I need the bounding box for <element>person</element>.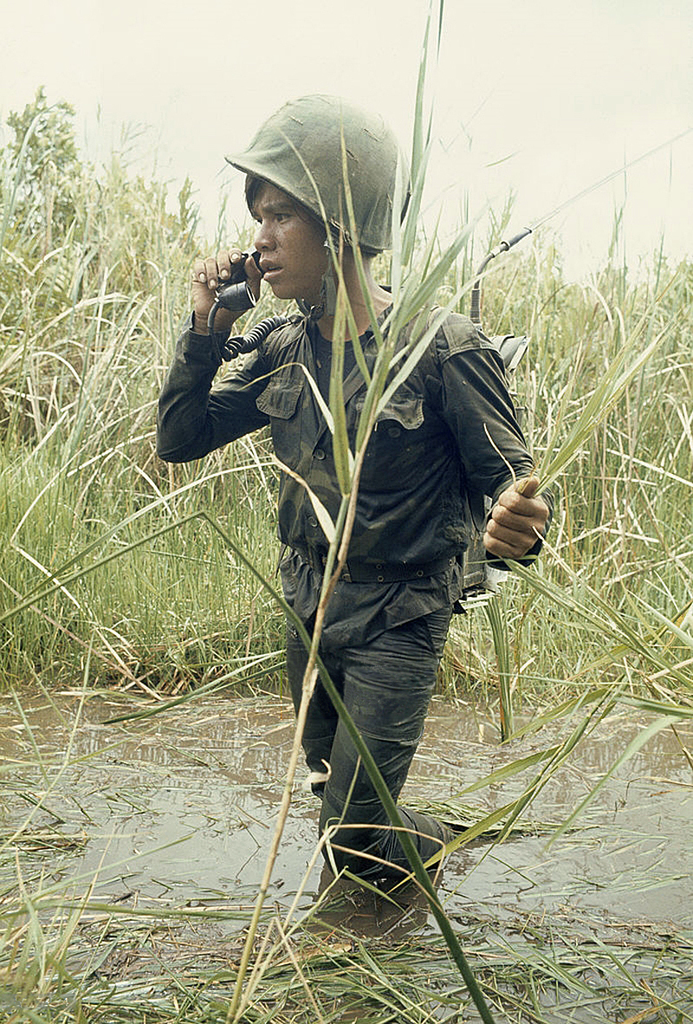
Here it is: <bbox>149, 93, 554, 876</bbox>.
